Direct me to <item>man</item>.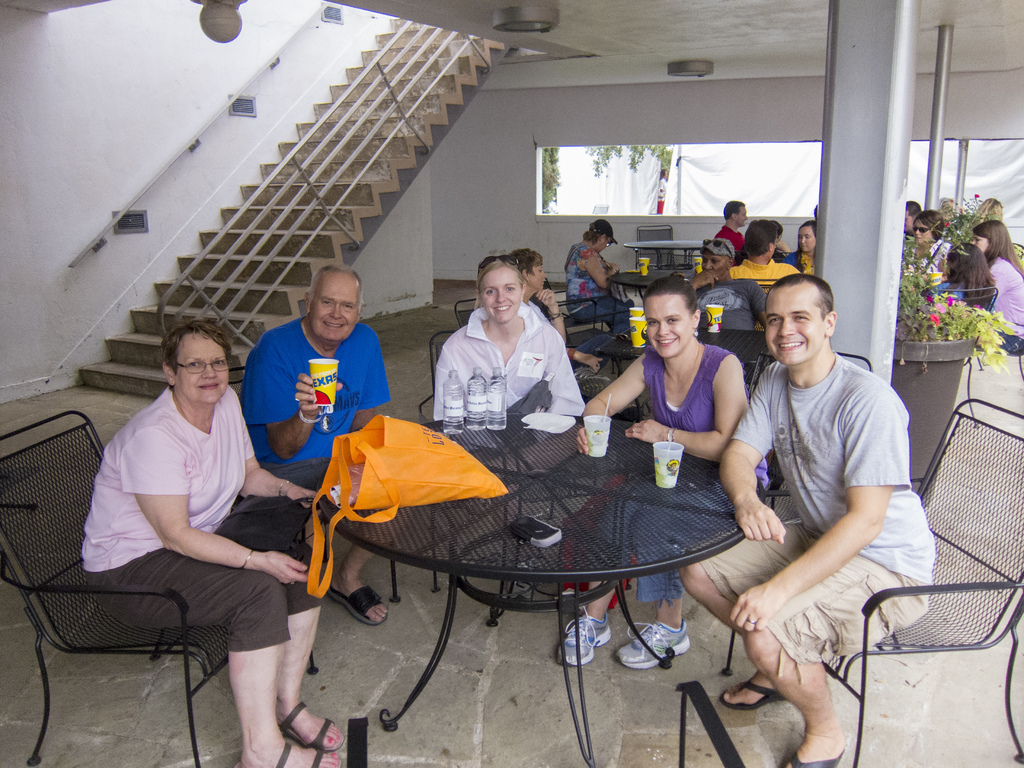
Direction: bbox=(241, 266, 390, 627).
